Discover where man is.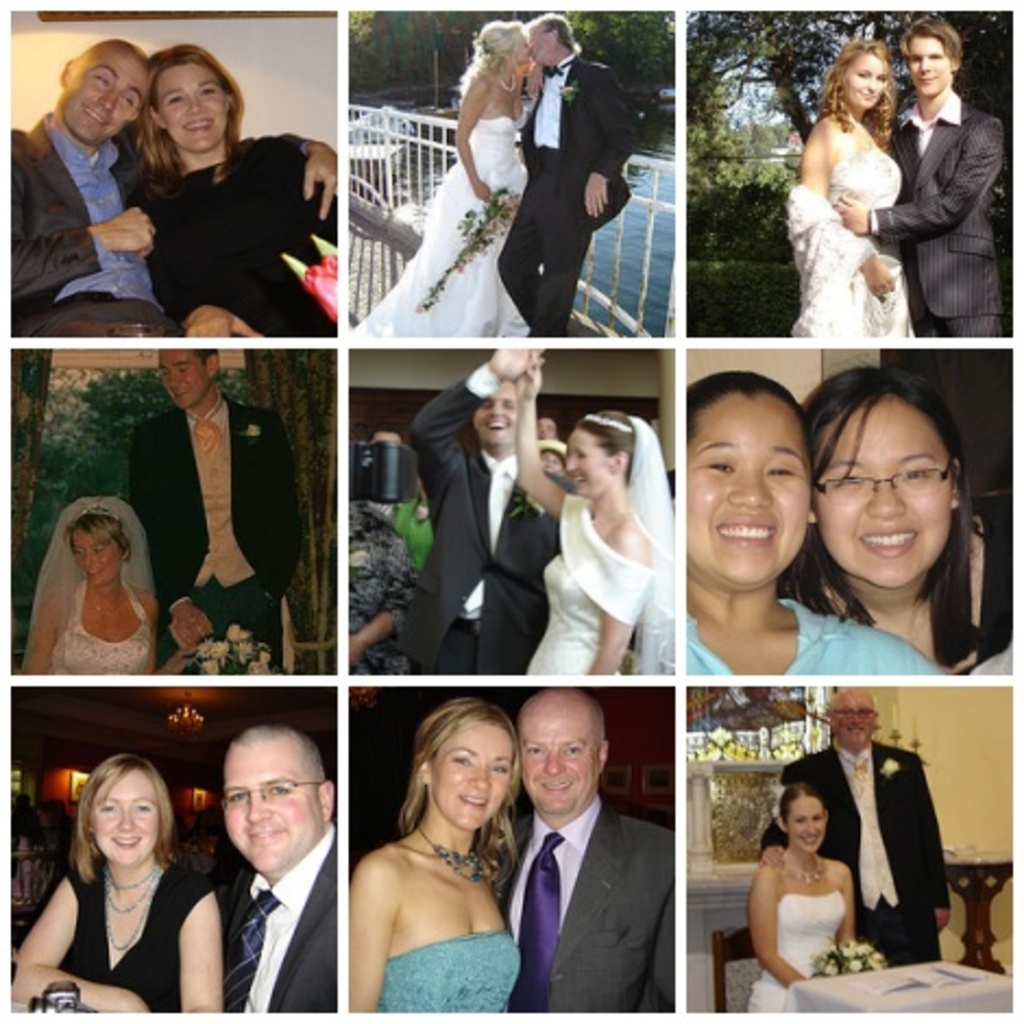
Discovered at bbox(834, 15, 1004, 338).
